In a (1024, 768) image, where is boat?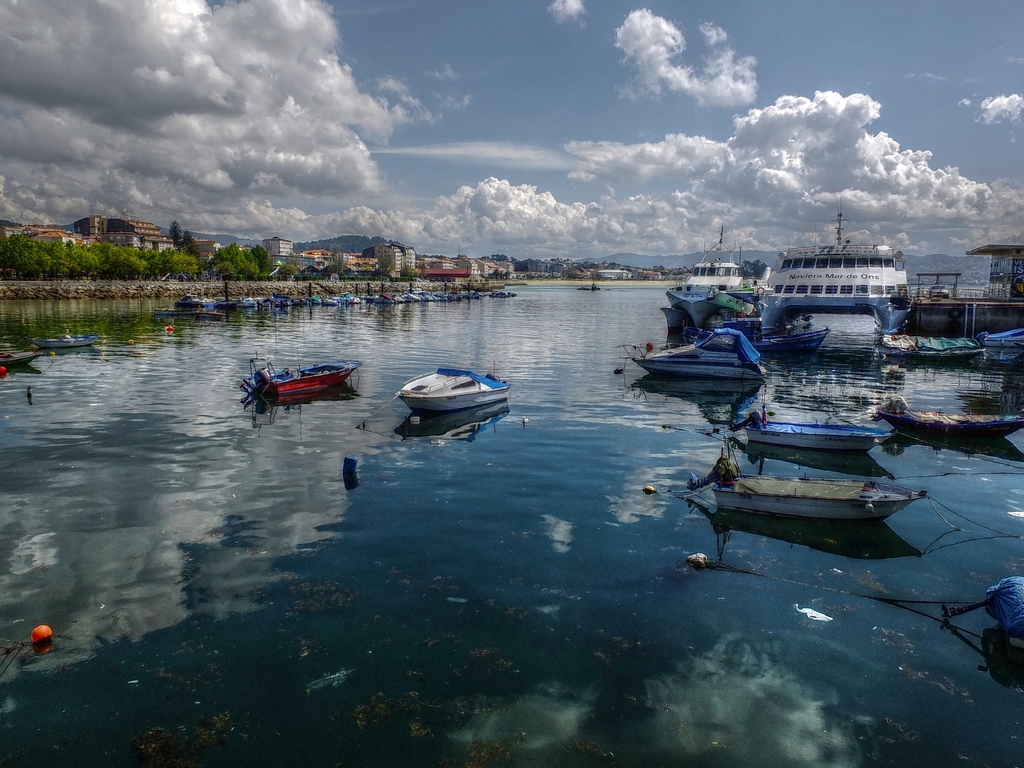
x1=876, y1=403, x2=1023, y2=449.
